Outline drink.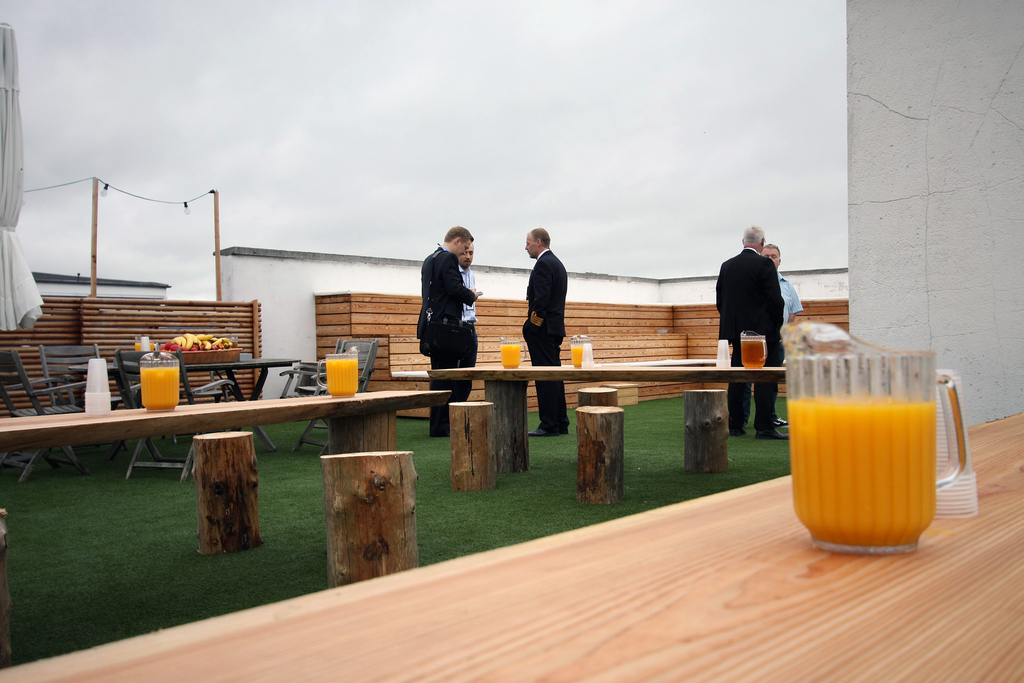
Outline: (504,344,521,366).
